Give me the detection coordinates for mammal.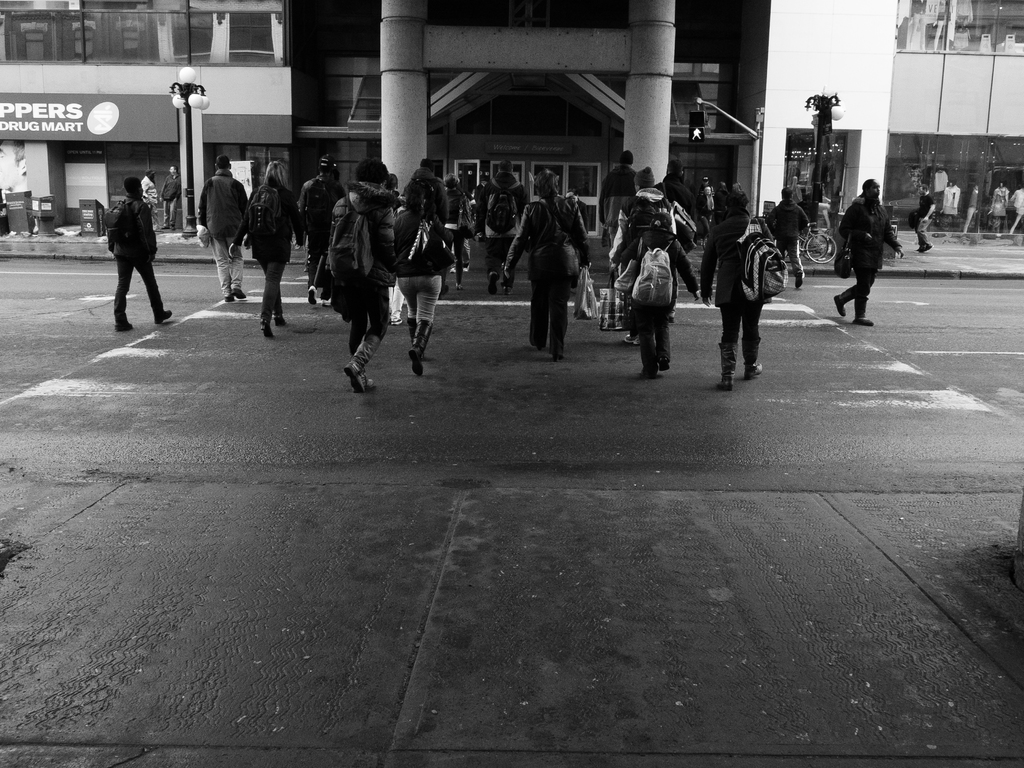
select_region(0, 141, 26, 202).
